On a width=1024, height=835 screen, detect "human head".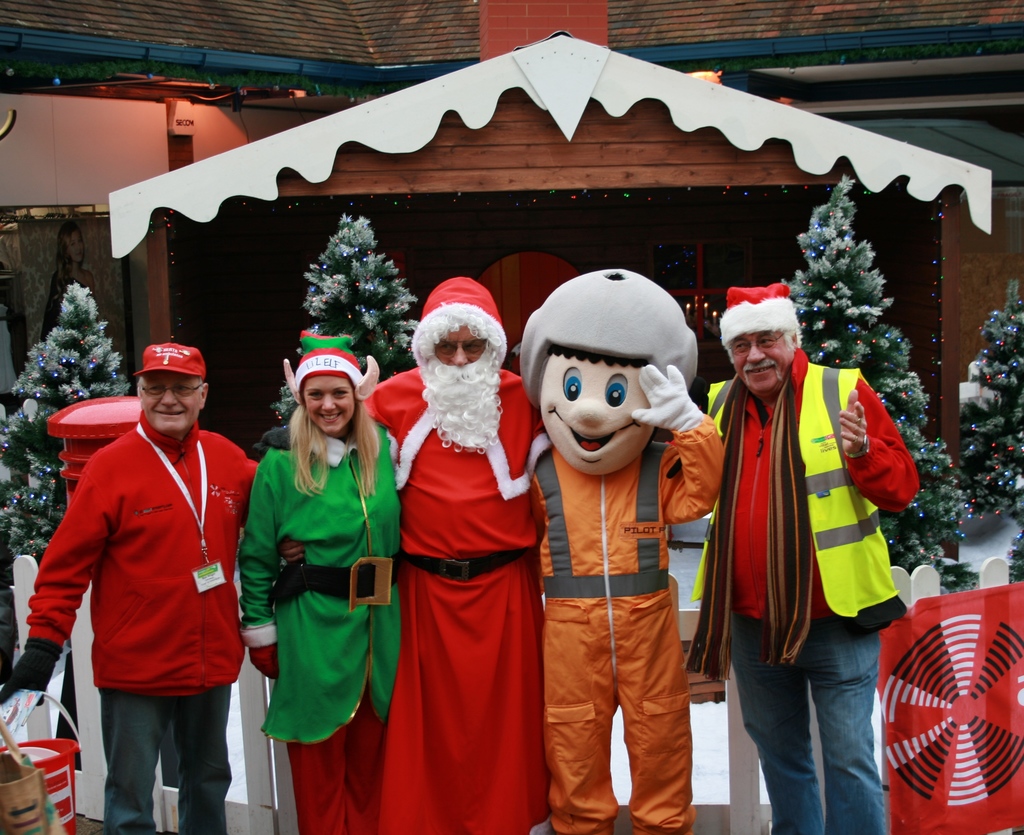
crop(303, 339, 361, 435).
